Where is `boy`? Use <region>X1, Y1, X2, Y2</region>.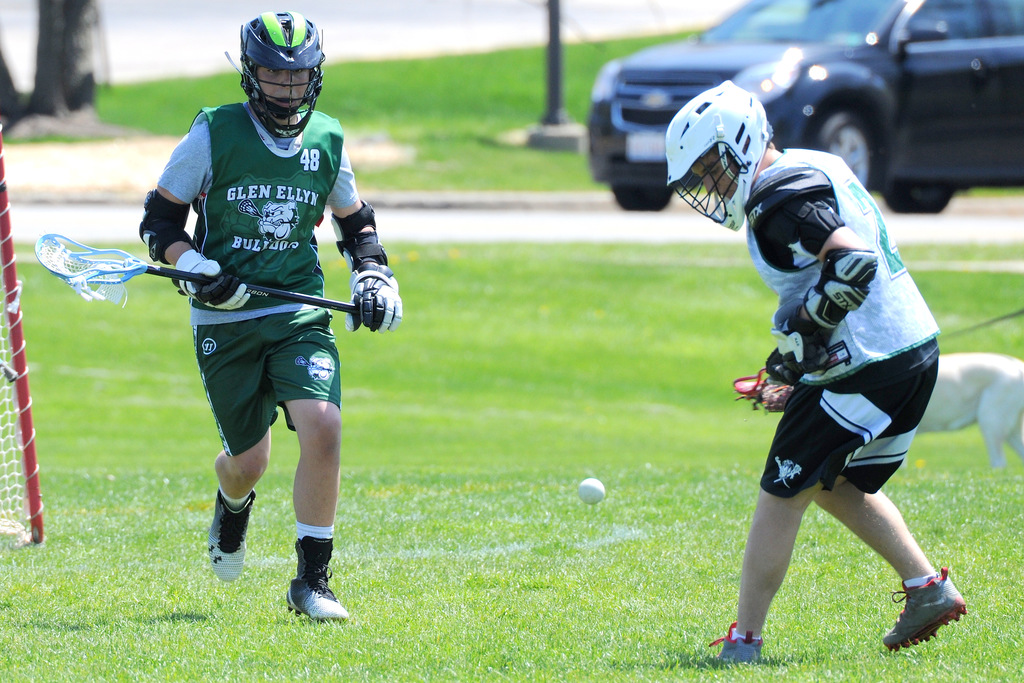
<region>682, 128, 975, 682</region>.
